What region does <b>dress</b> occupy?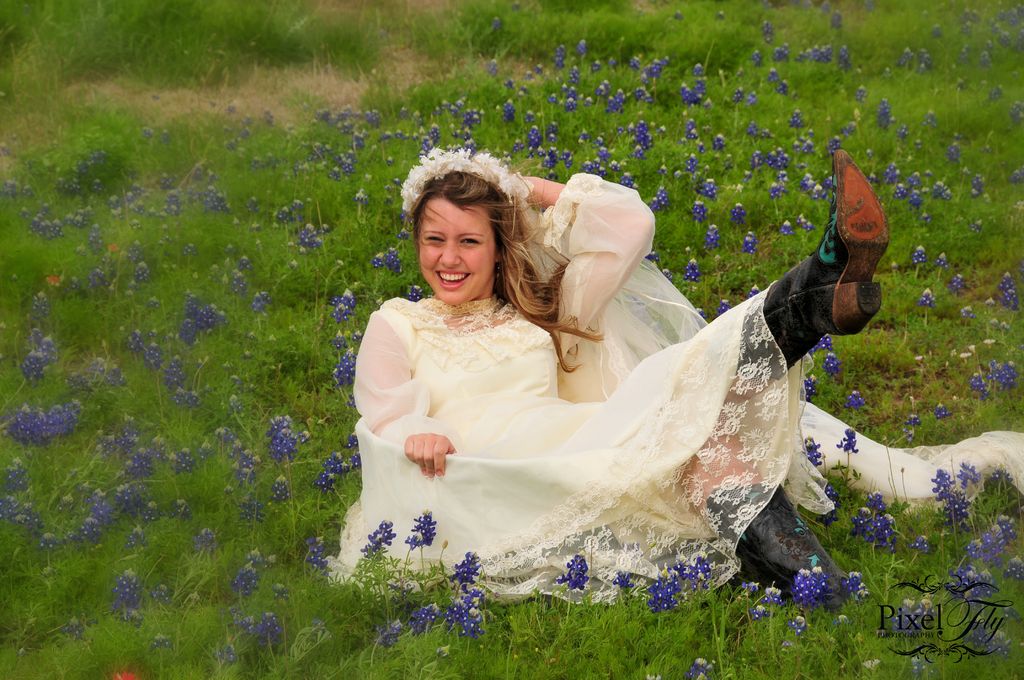
region(323, 166, 1023, 615).
